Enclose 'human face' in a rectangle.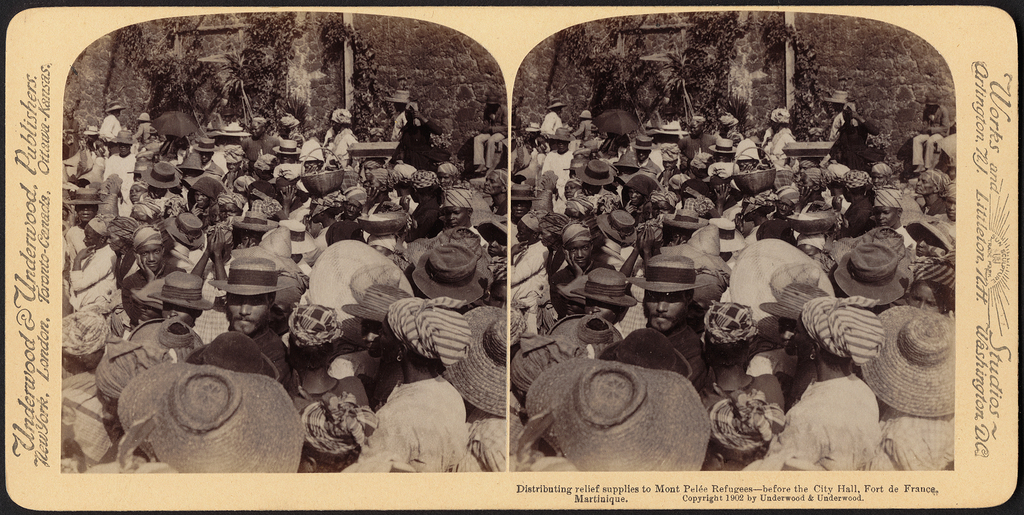
(left=635, top=143, right=649, bottom=159).
